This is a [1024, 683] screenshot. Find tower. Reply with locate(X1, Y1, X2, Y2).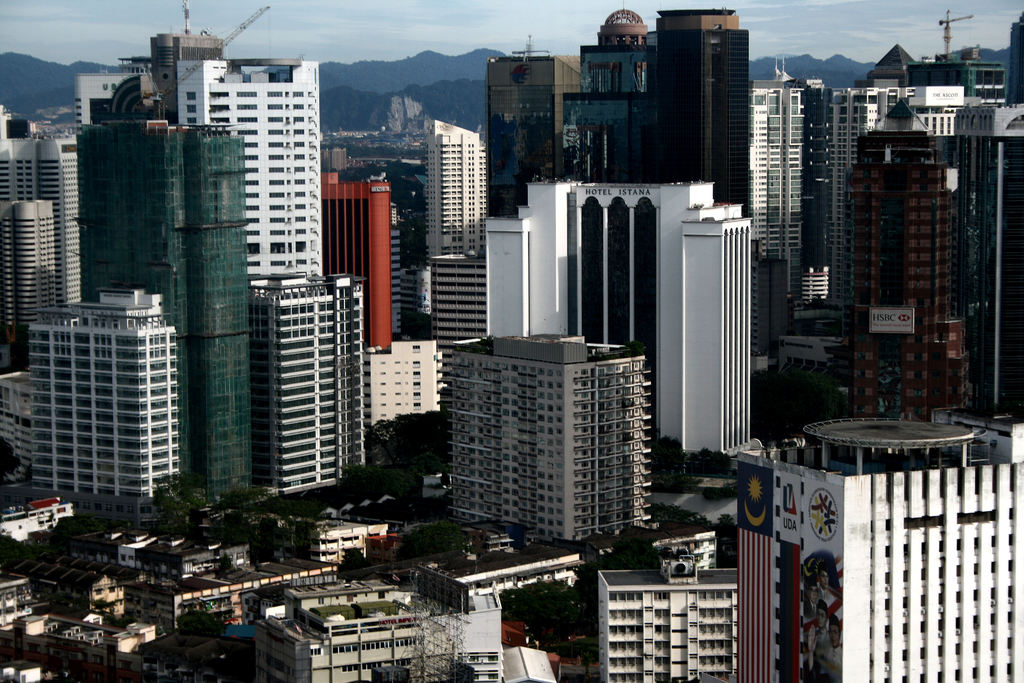
locate(847, 104, 966, 415).
